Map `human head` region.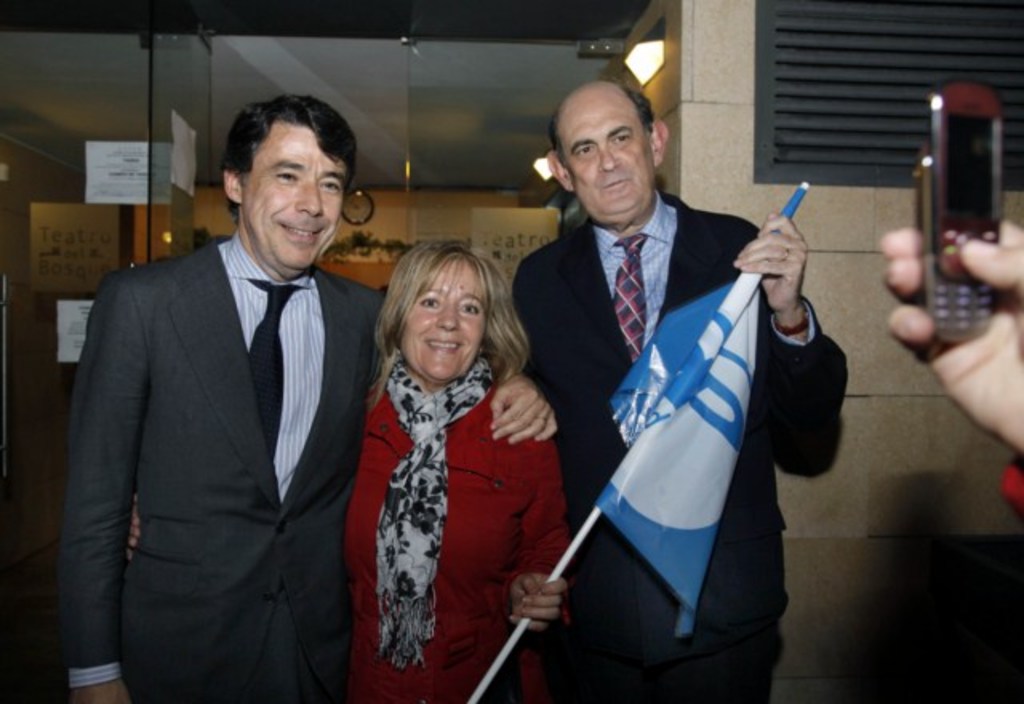
Mapped to {"x1": 371, "y1": 240, "x2": 517, "y2": 392}.
